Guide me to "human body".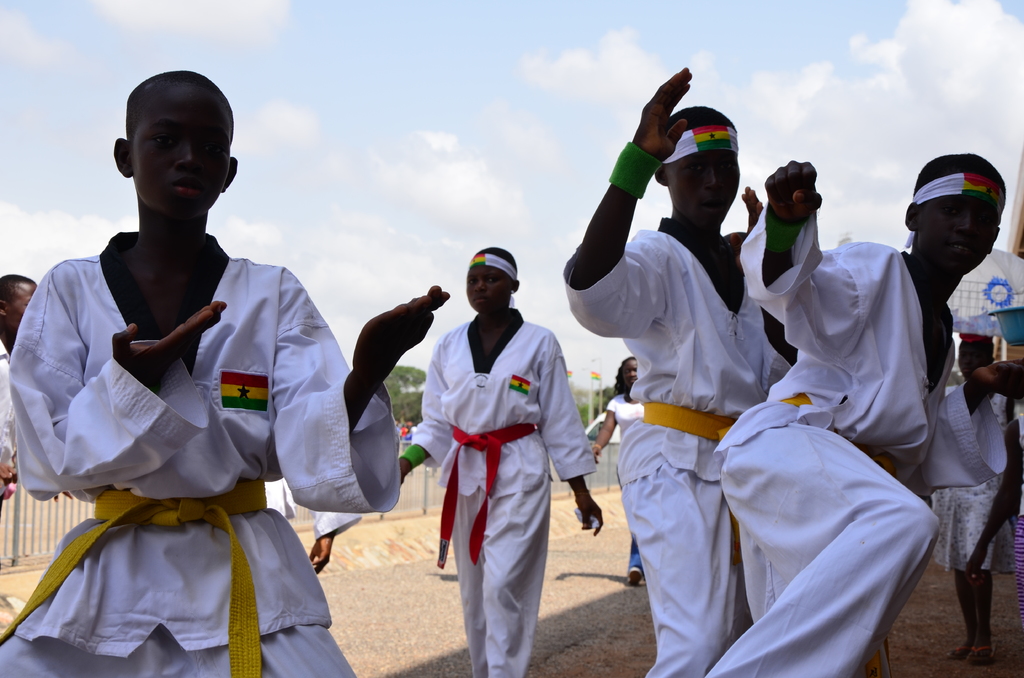
Guidance: (977,345,1022,676).
